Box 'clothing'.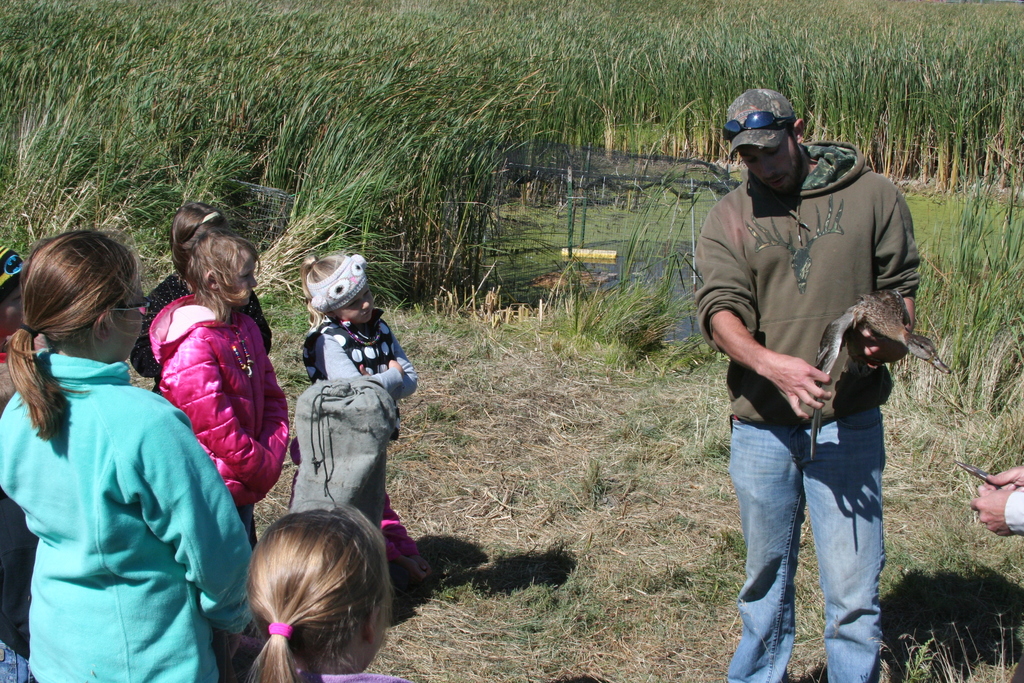
bbox=(694, 136, 922, 682).
